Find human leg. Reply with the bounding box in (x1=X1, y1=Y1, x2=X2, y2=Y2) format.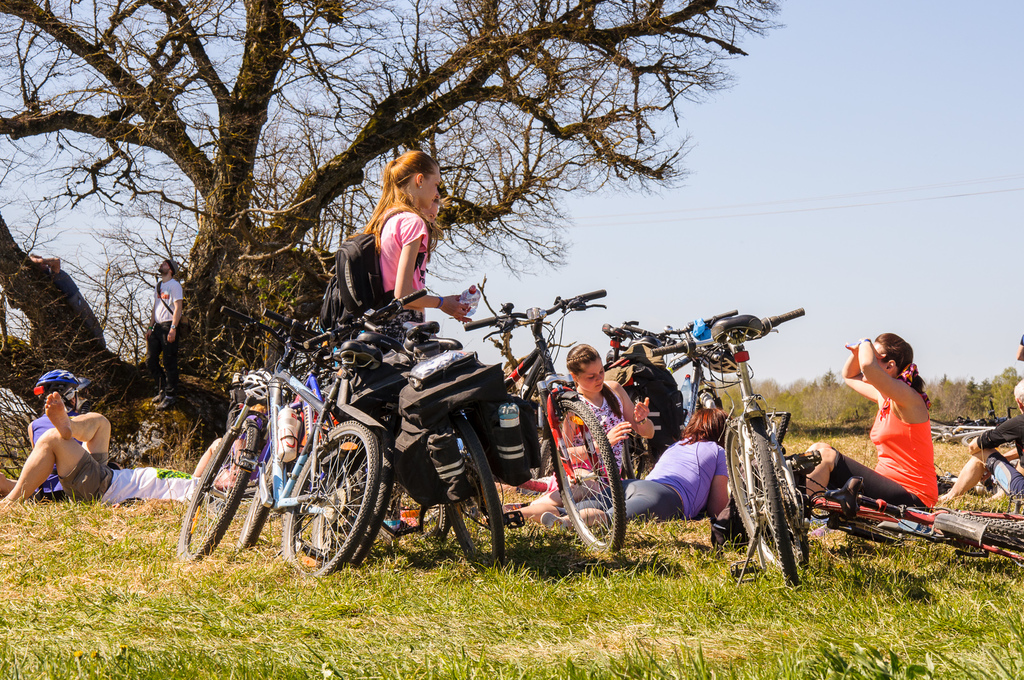
(x1=147, y1=323, x2=164, y2=401).
